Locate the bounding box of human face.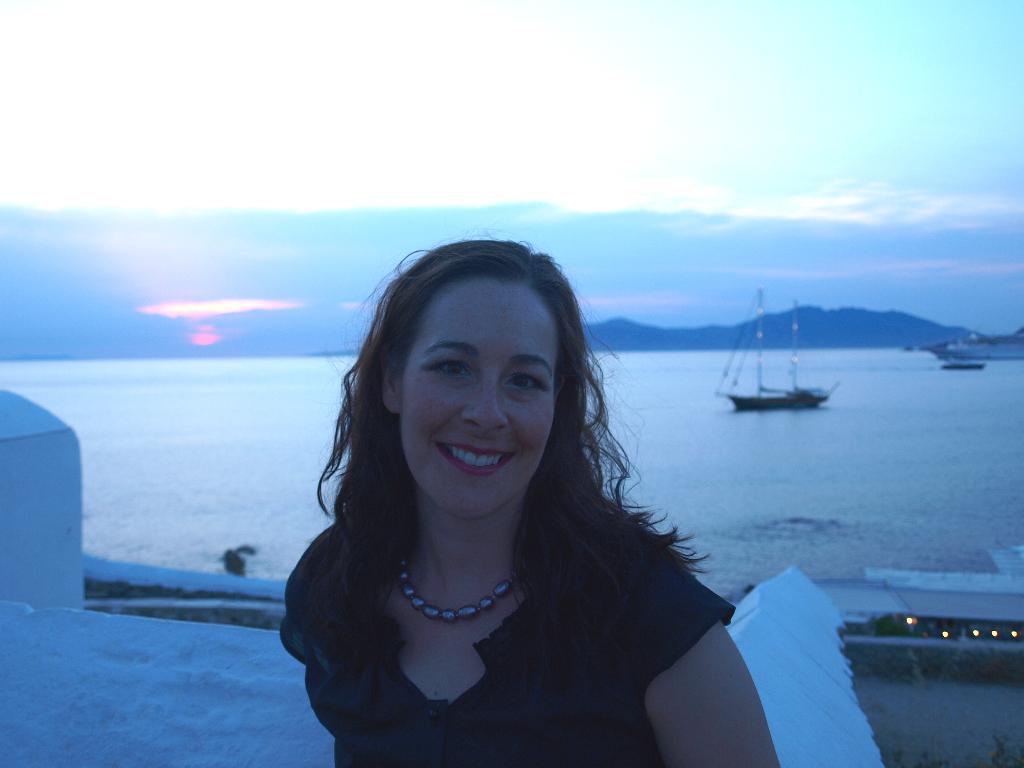
Bounding box: rect(397, 278, 557, 522).
